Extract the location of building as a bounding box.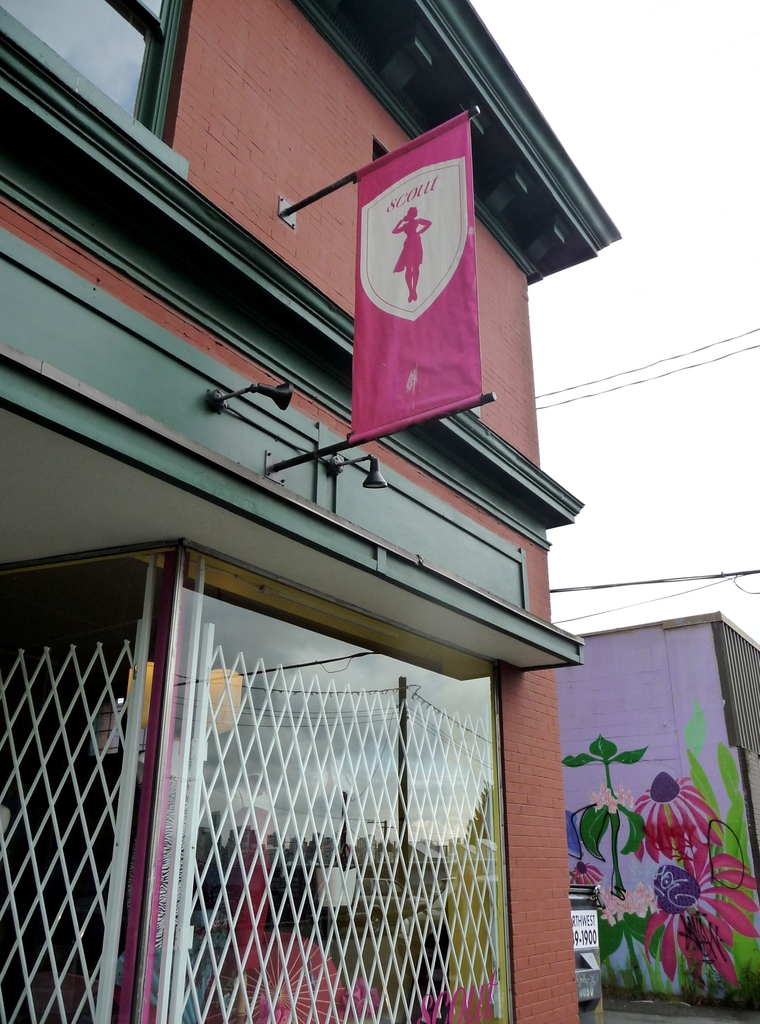
rect(0, 0, 620, 1023).
